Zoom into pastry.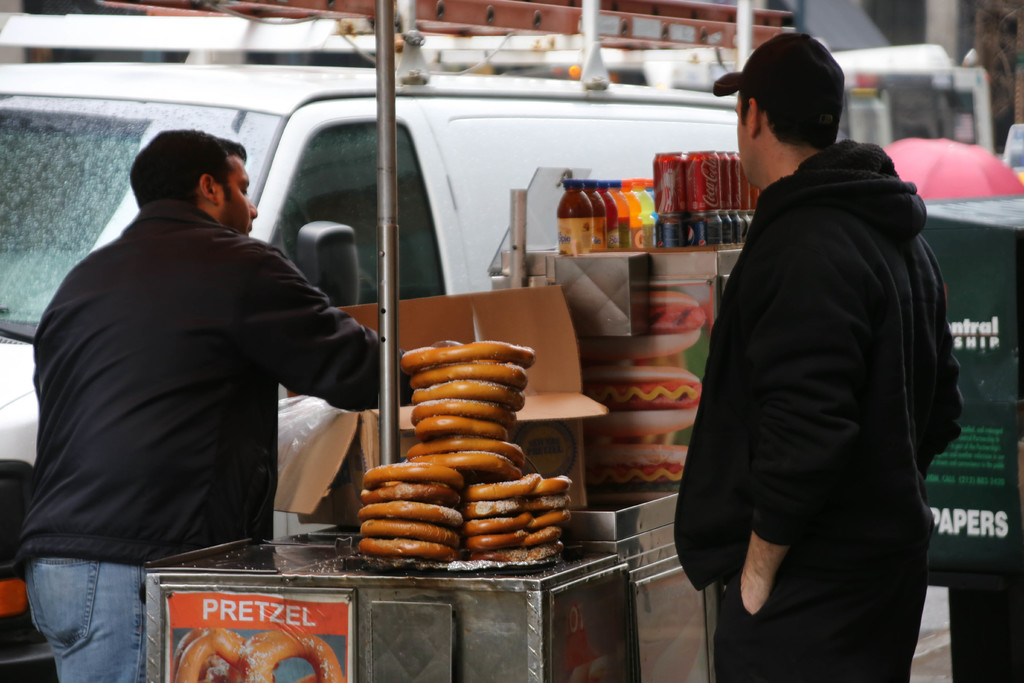
Zoom target: (left=356, top=342, right=577, bottom=558).
